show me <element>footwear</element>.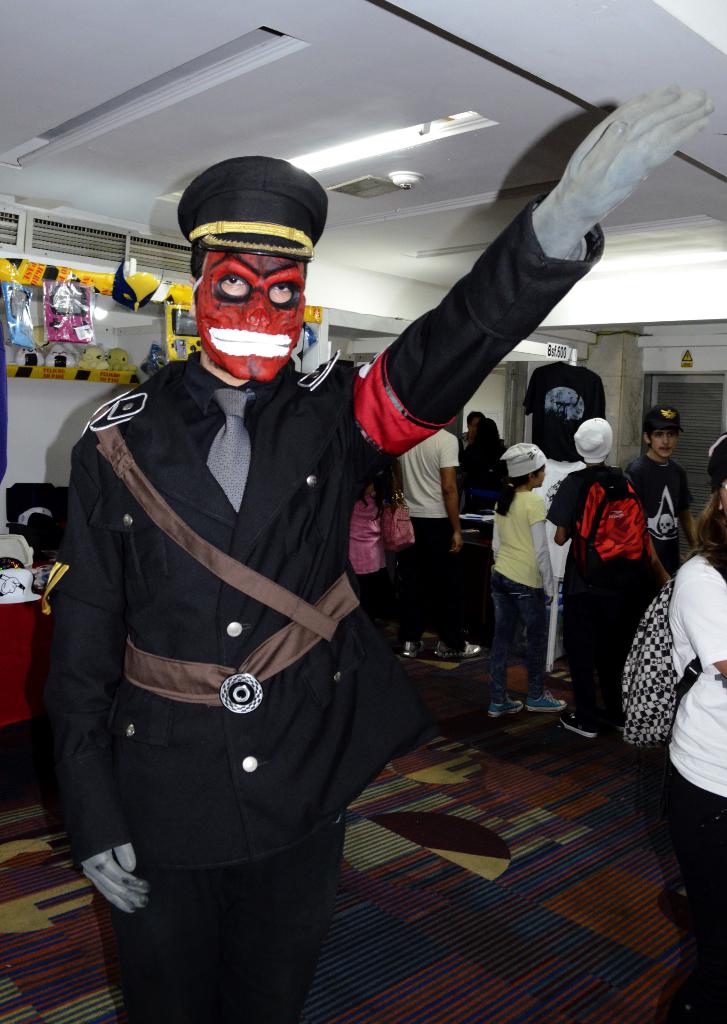
<element>footwear</element> is here: rect(565, 715, 602, 743).
